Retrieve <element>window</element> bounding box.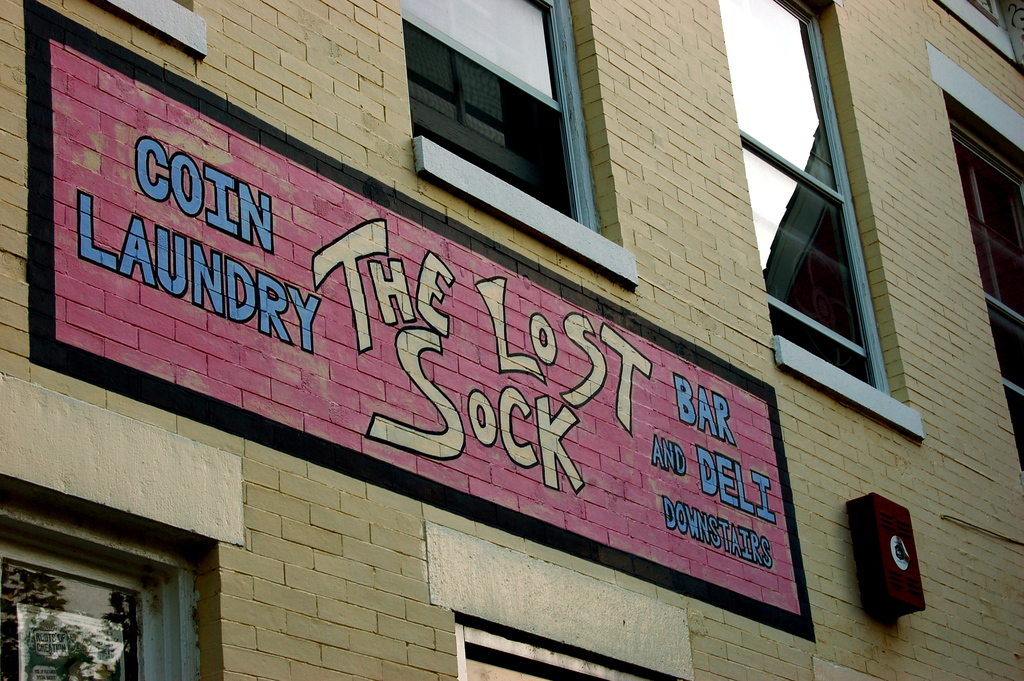
Bounding box: (x1=0, y1=524, x2=165, y2=680).
